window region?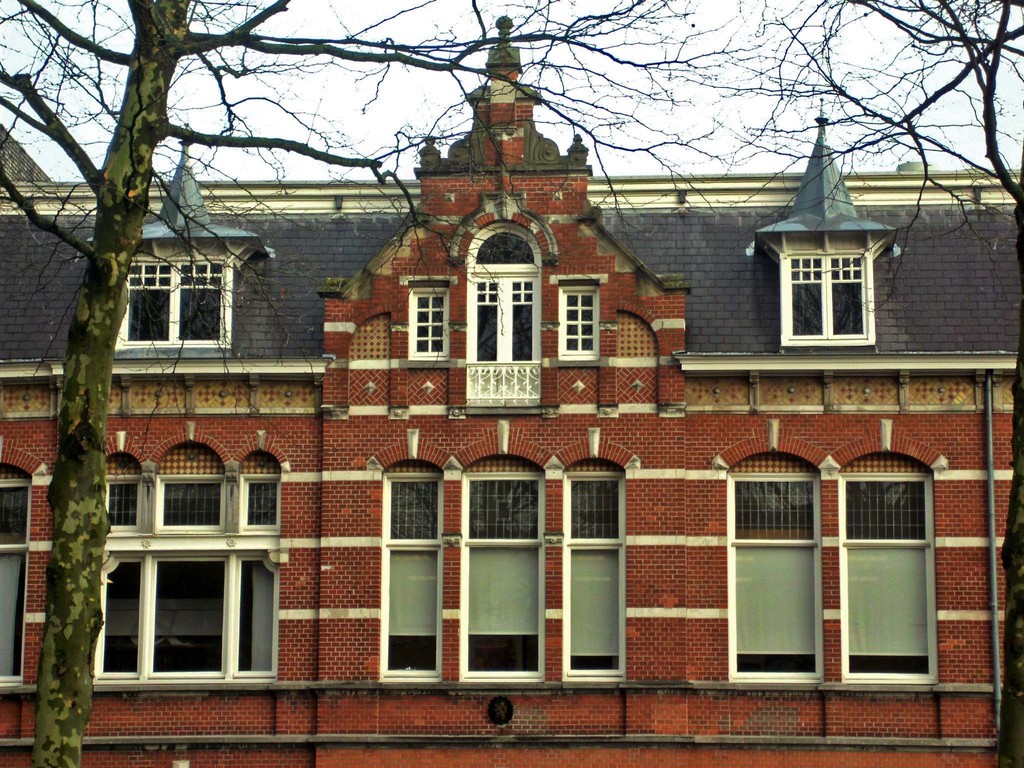
l=709, t=419, r=952, b=682
